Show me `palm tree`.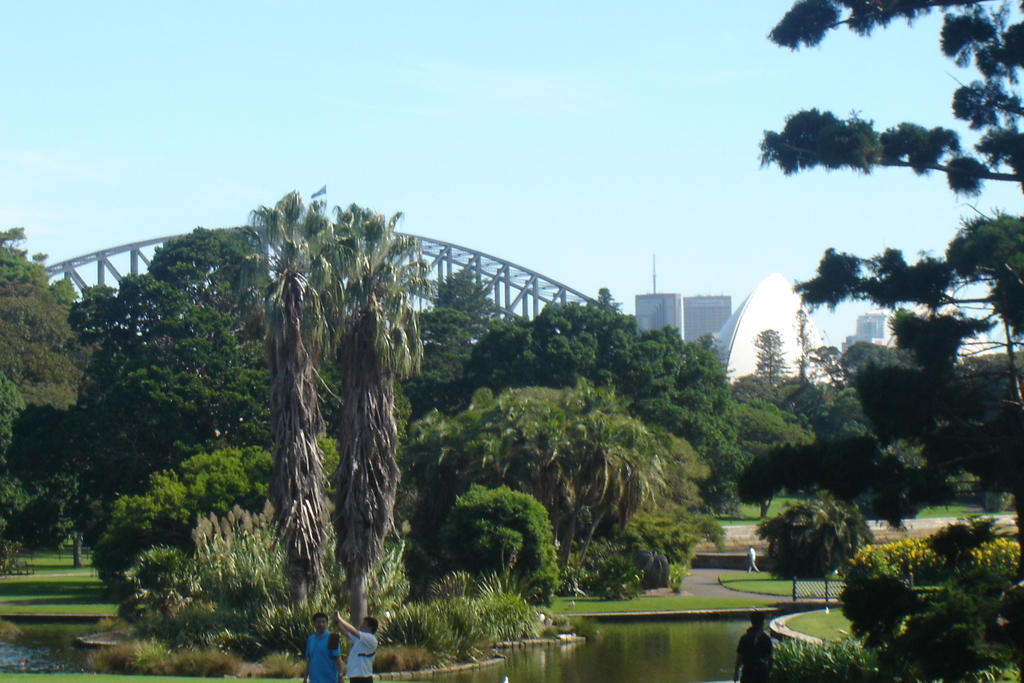
`palm tree` is here: rect(221, 190, 352, 616).
